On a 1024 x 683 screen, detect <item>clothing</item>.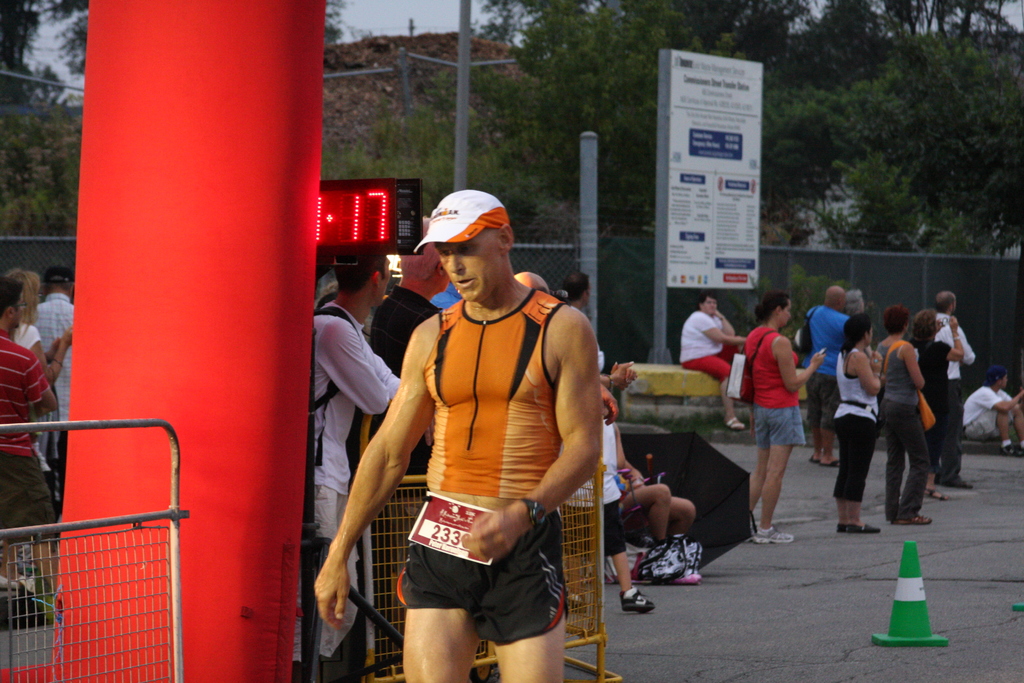
(836, 347, 878, 509).
